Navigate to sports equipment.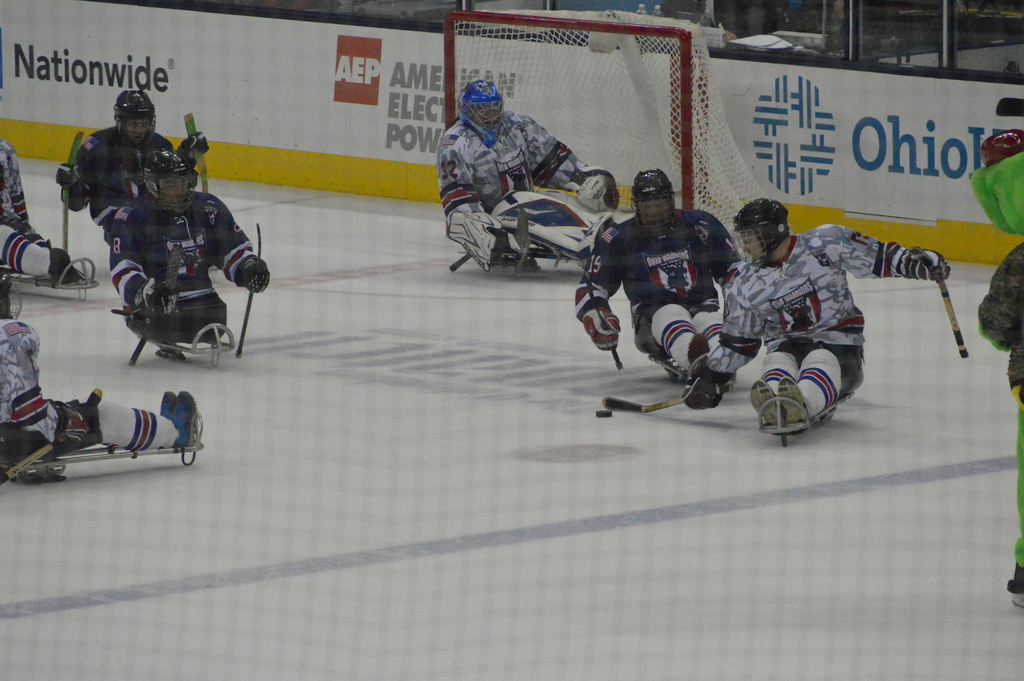
Navigation target: BBox(0, 256, 100, 300).
